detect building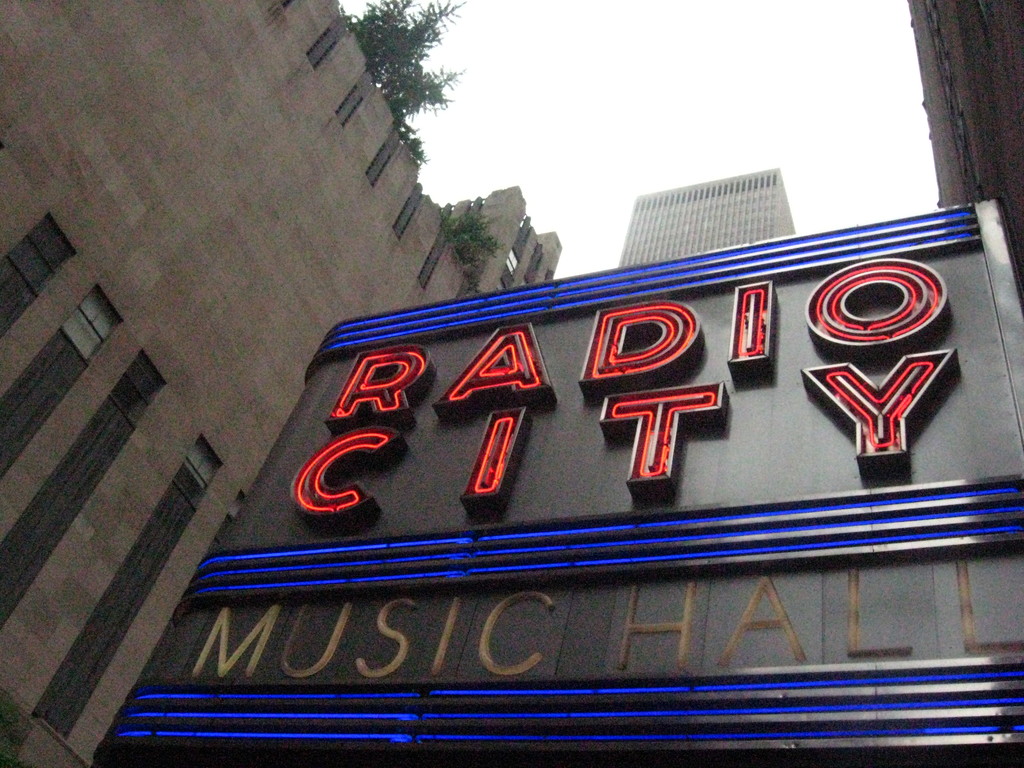
620, 171, 798, 266
